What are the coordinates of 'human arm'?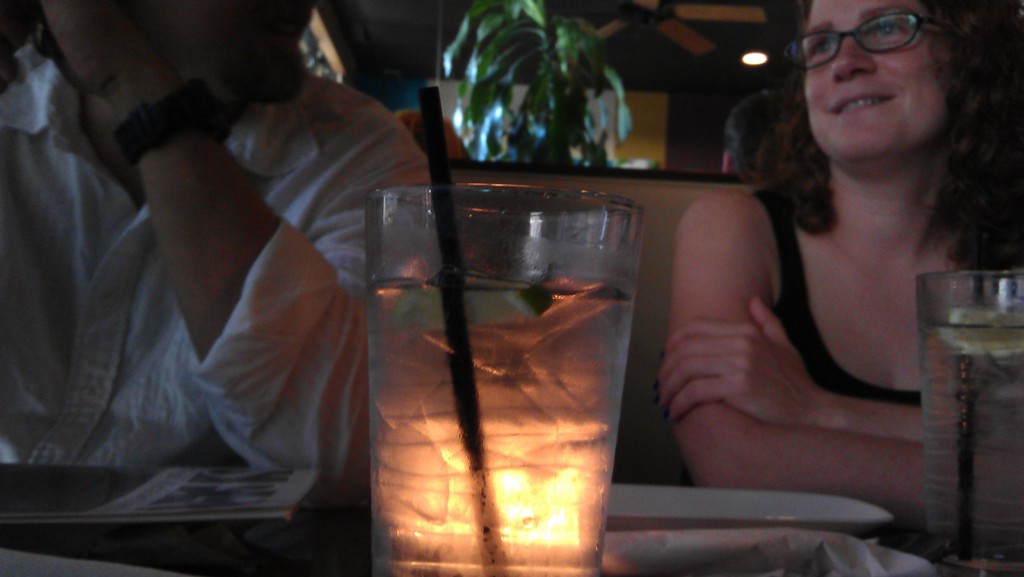
Rect(111, 61, 440, 532).
